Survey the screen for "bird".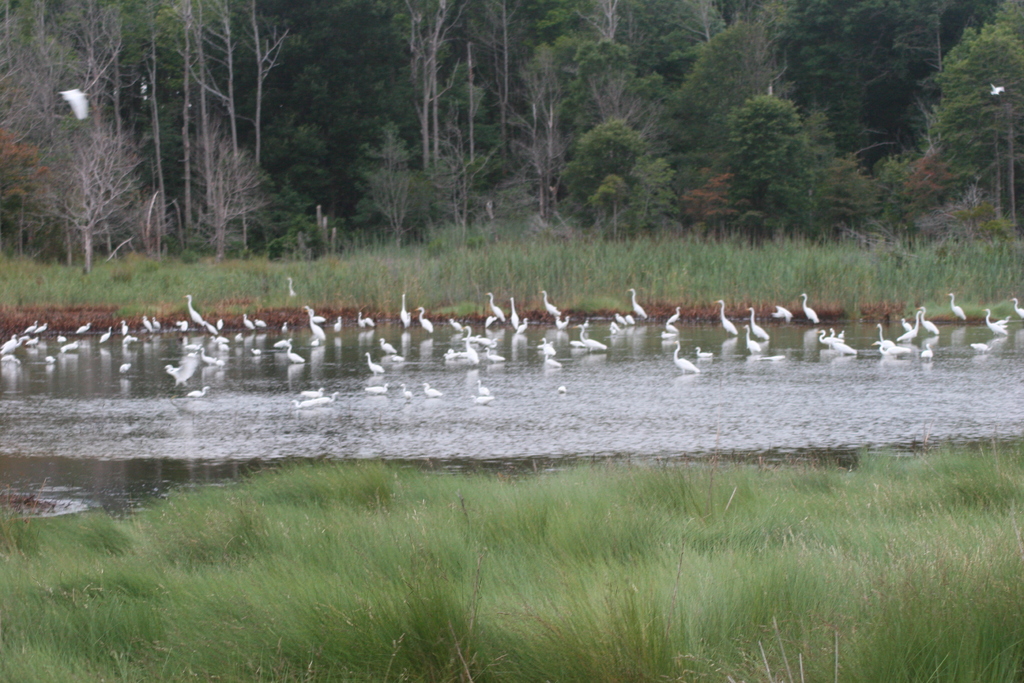
Survey found: 471/378/493/393.
